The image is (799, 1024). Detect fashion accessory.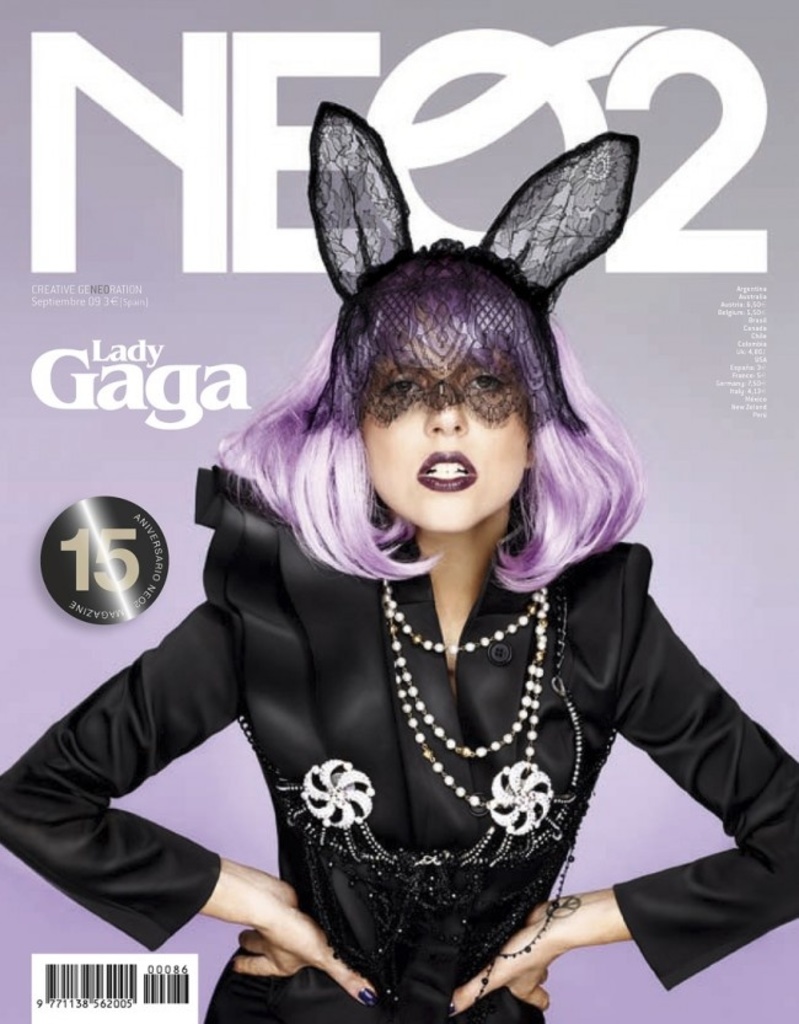
Detection: select_region(444, 1001, 456, 1014).
